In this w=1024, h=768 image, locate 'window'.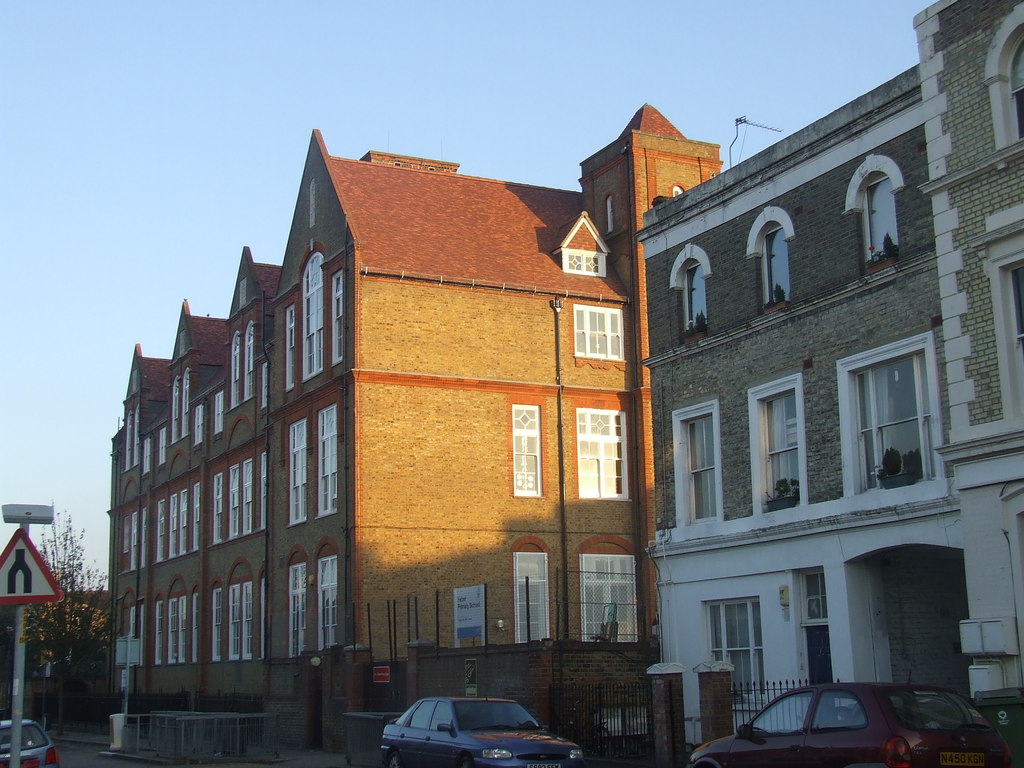
Bounding box: x1=212 y1=388 x2=227 y2=436.
